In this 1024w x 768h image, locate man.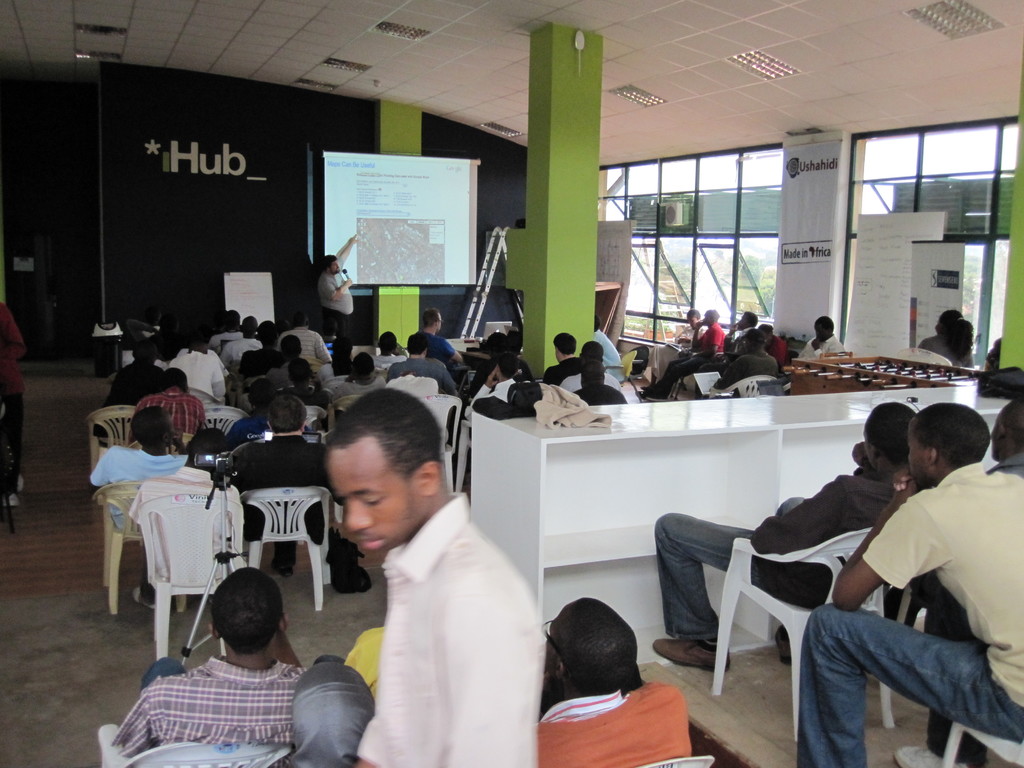
Bounding box: 221/312/262/365.
